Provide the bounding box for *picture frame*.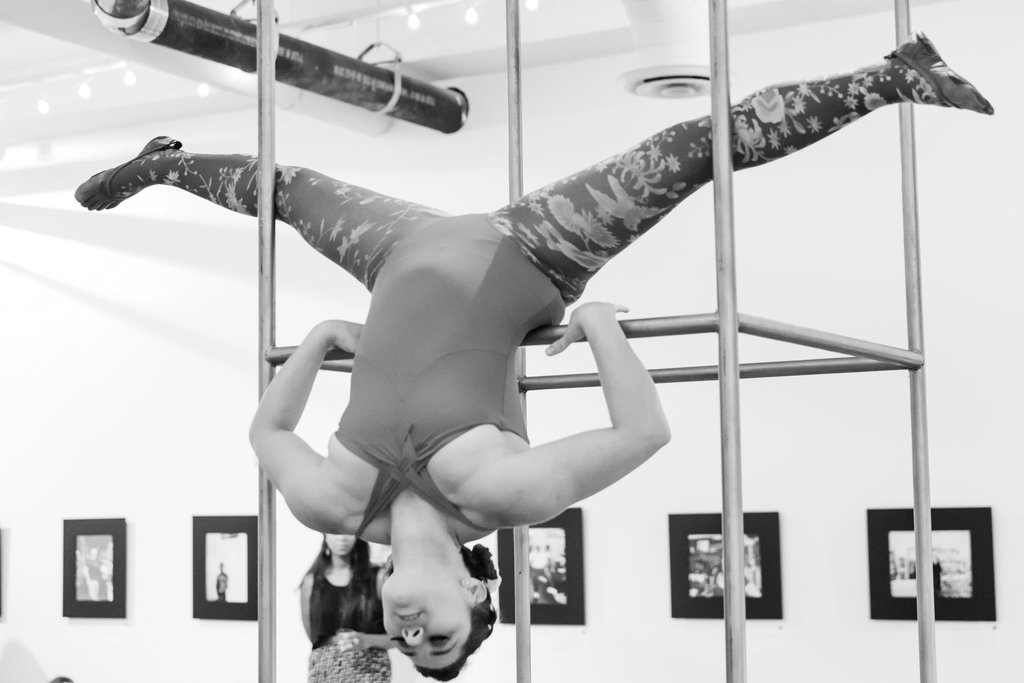
box(496, 508, 585, 625).
